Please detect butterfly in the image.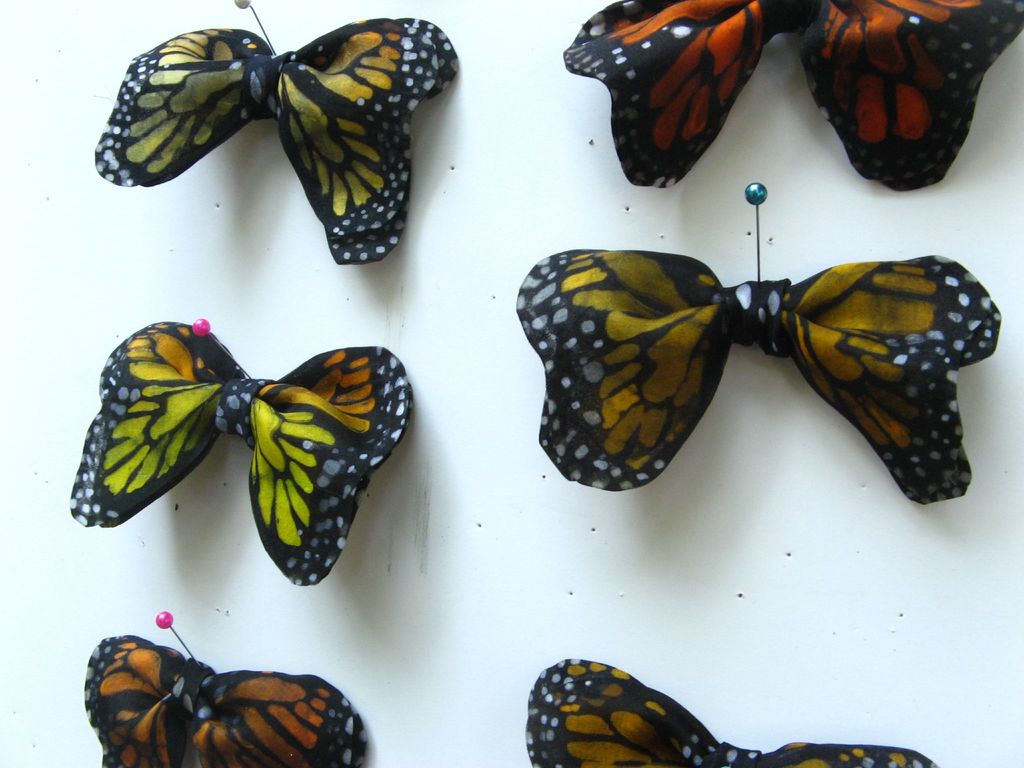
box=[76, 304, 417, 578].
